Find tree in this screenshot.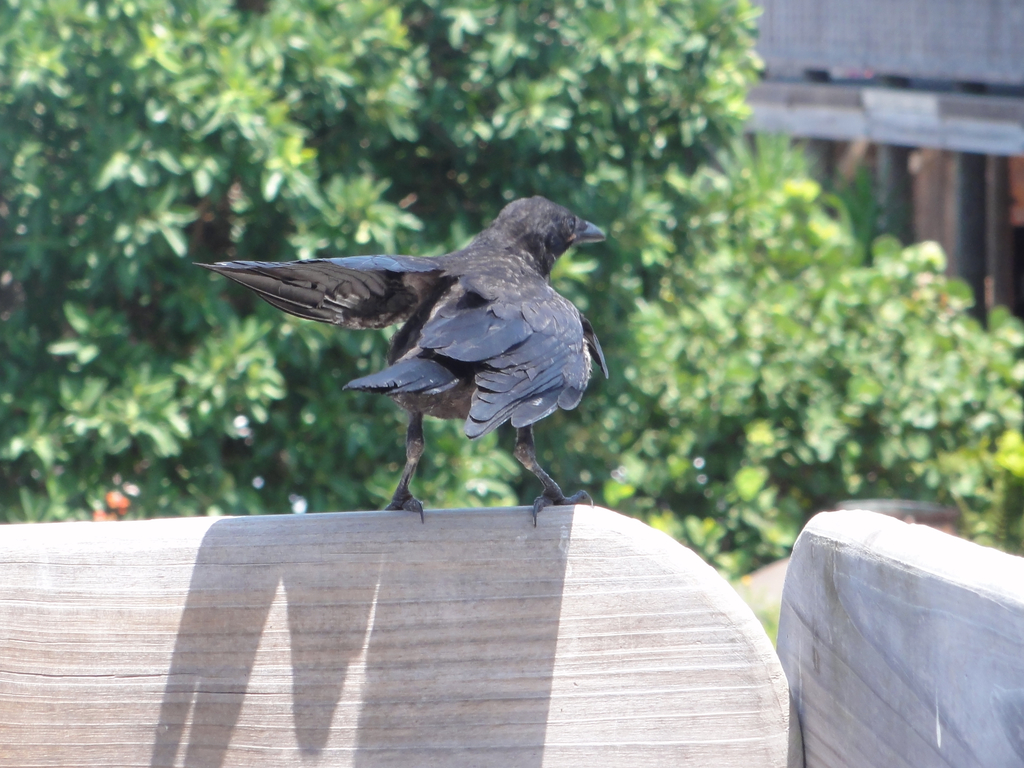
The bounding box for tree is 0,36,961,606.
